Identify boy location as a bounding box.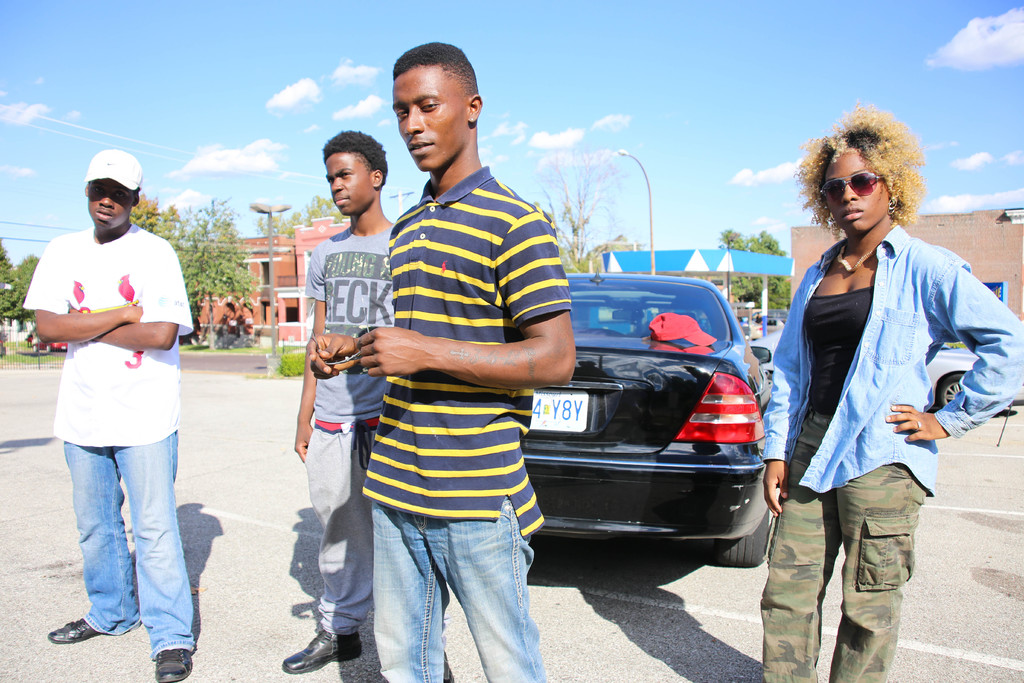
box=[308, 38, 582, 682].
